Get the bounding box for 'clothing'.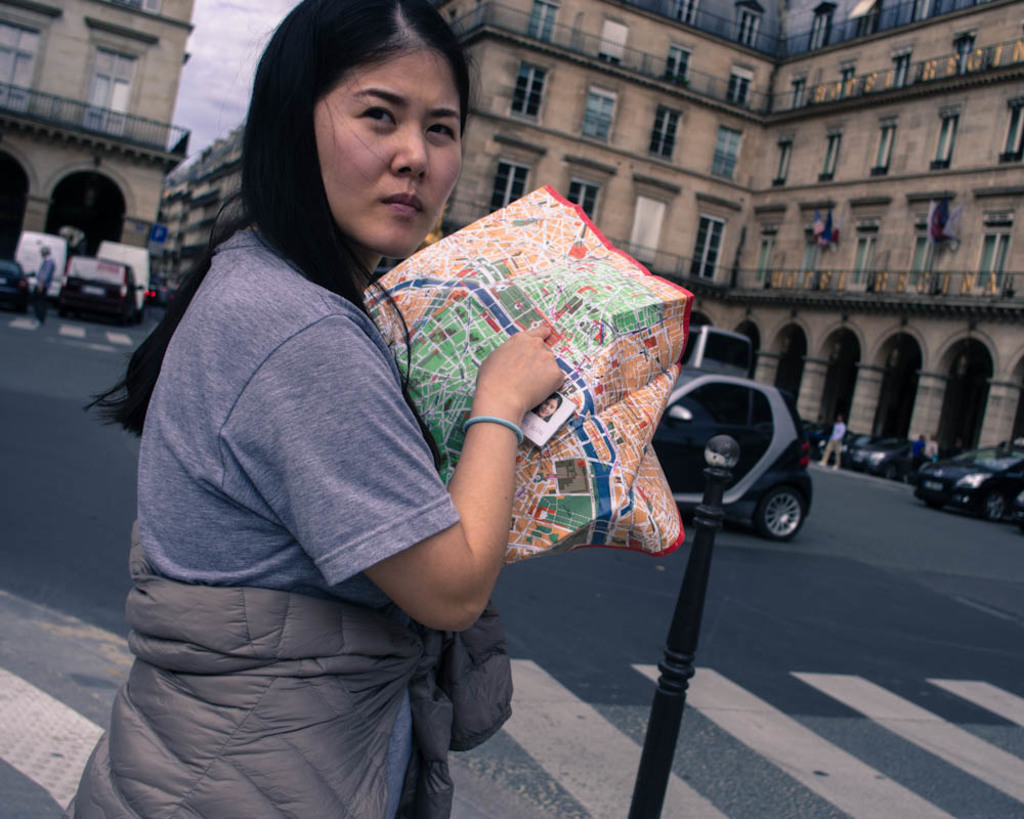
bbox(61, 212, 522, 818).
